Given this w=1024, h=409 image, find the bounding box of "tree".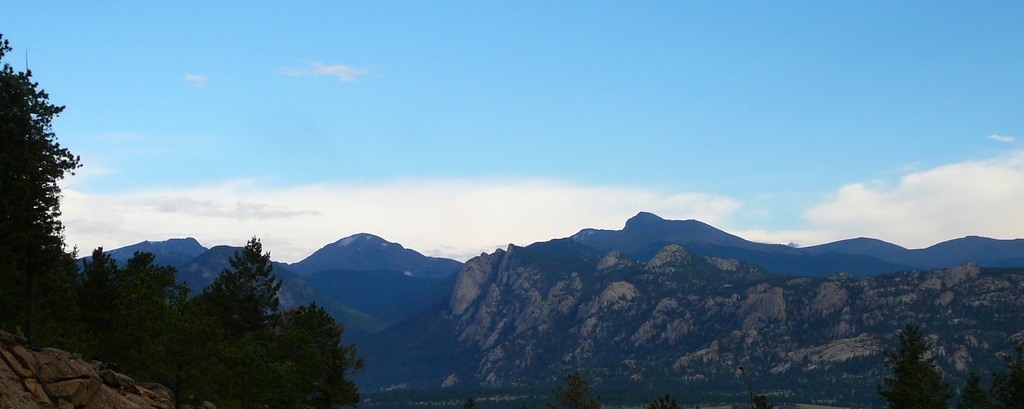
Rect(556, 368, 605, 408).
